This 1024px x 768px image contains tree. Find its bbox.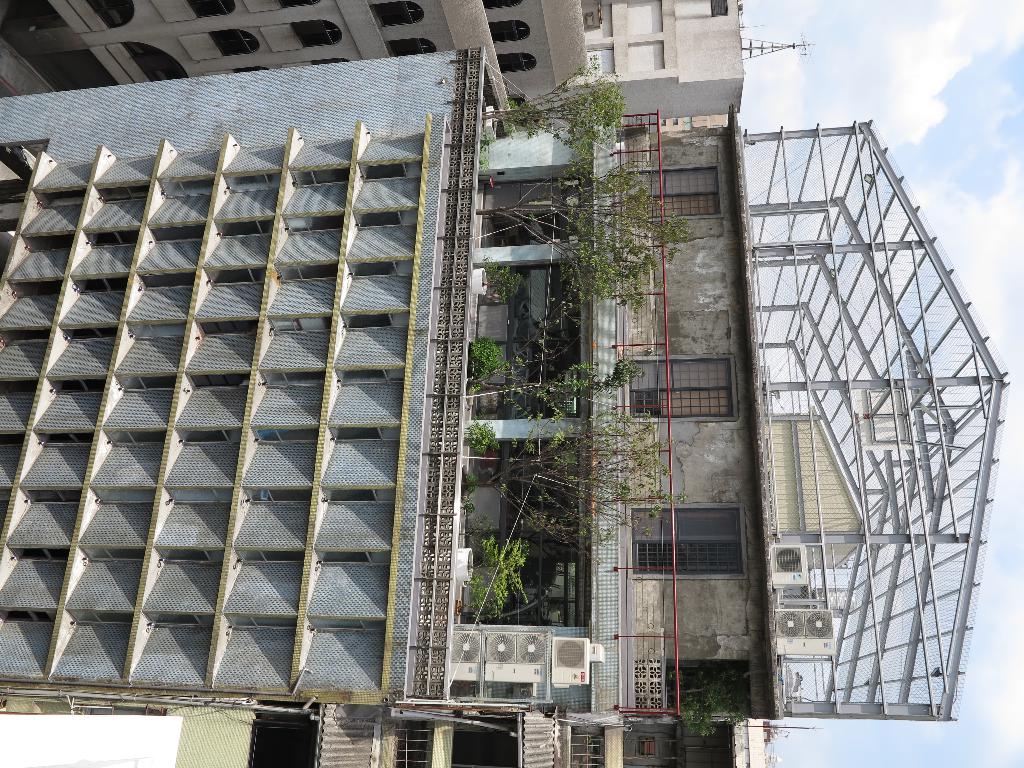
bbox(467, 348, 640, 417).
